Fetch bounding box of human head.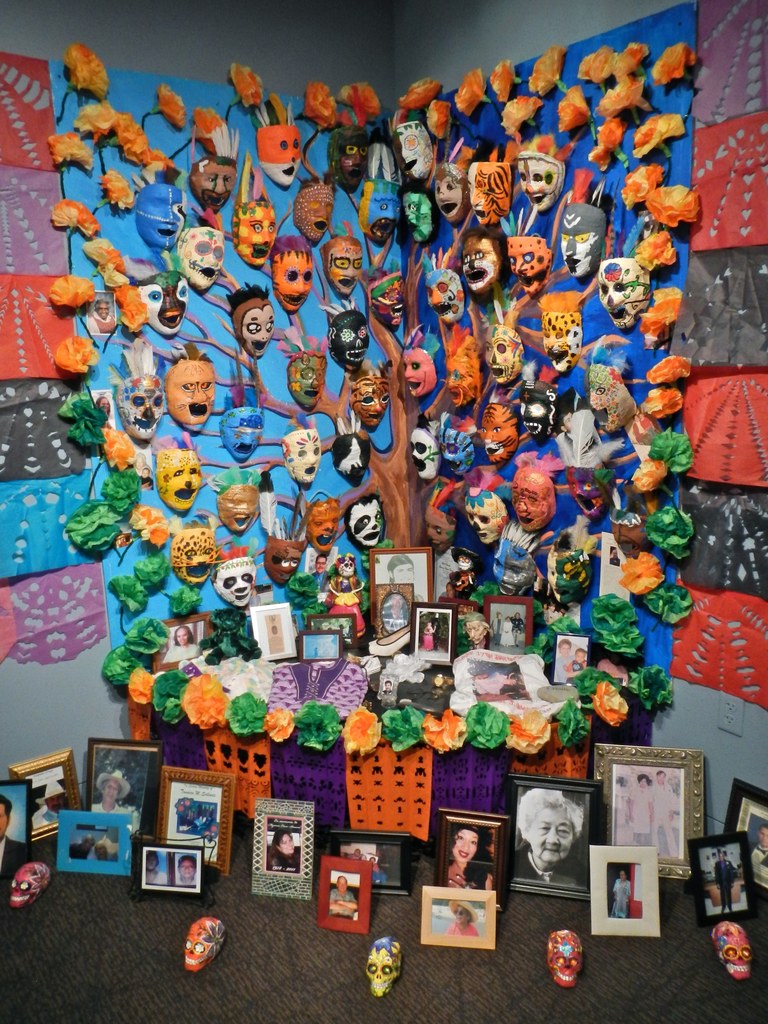
Bbox: l=655, t=770, r=668, b=786.
